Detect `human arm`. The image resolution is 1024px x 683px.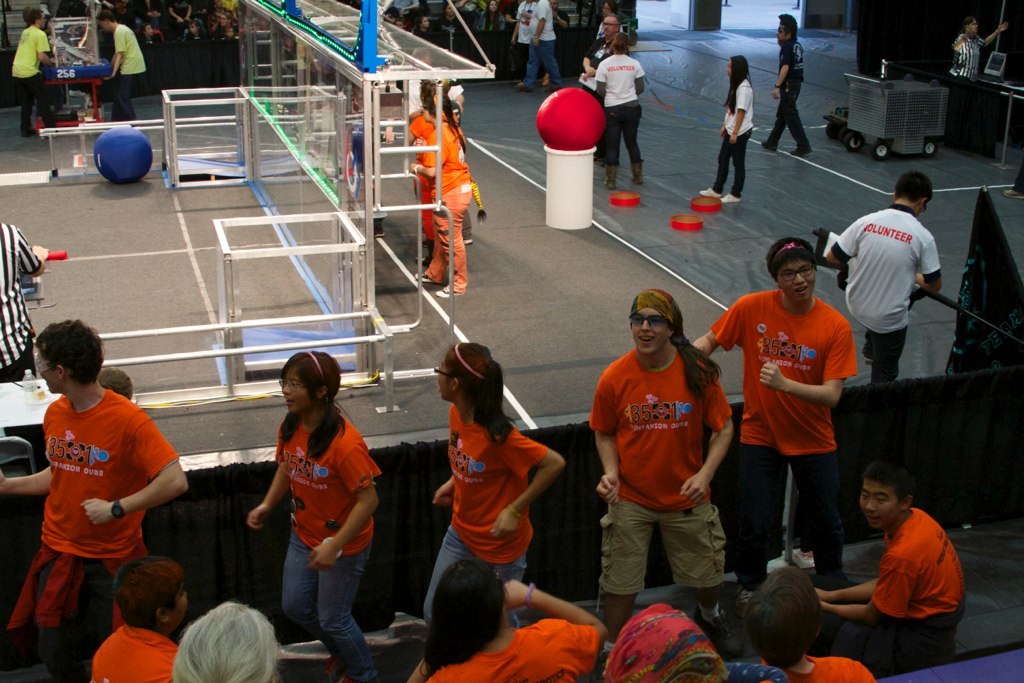
{"left": 676, "top": 370, "right": 734, "bottom": 505}.
